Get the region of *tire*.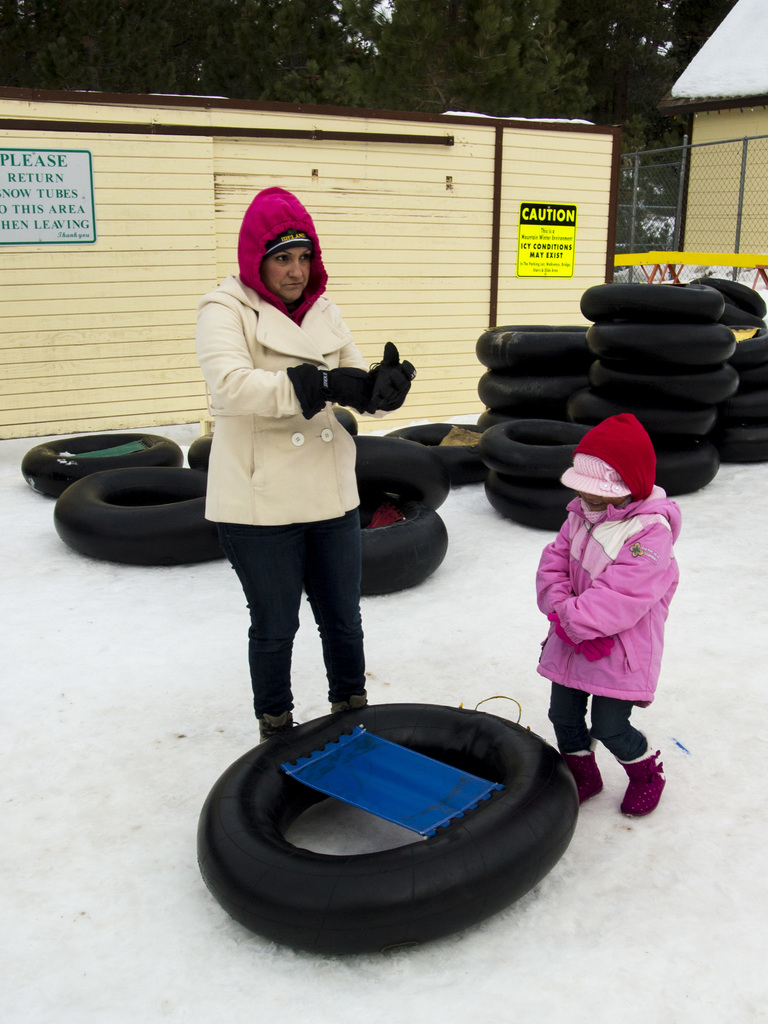
346/431/451/512.
